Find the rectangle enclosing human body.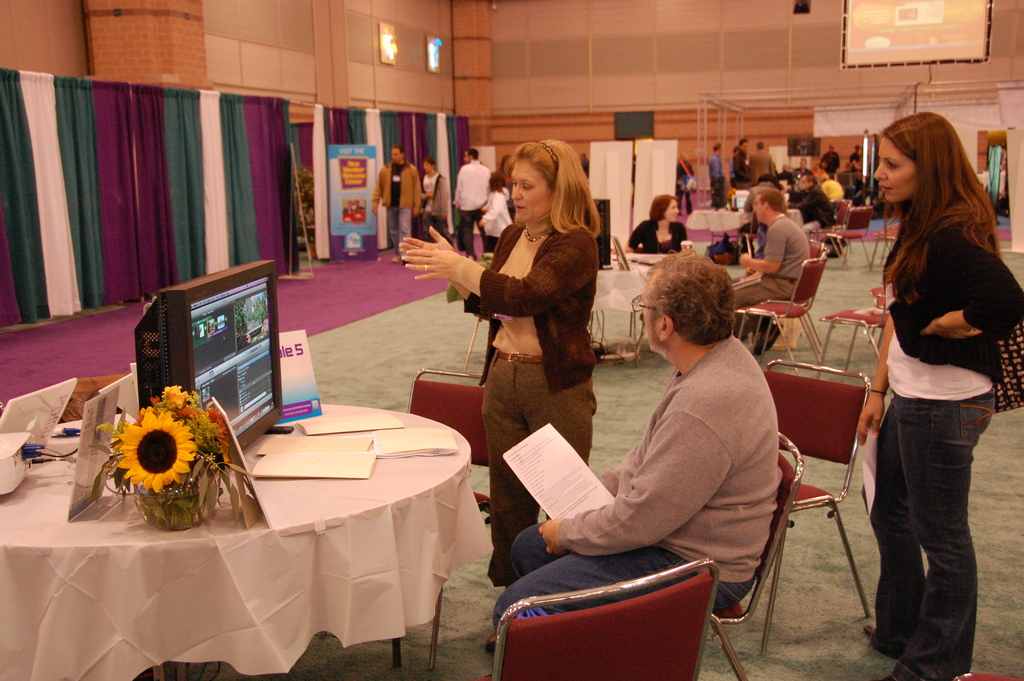
x1=707 y1=141 x2=726 y2=211.
